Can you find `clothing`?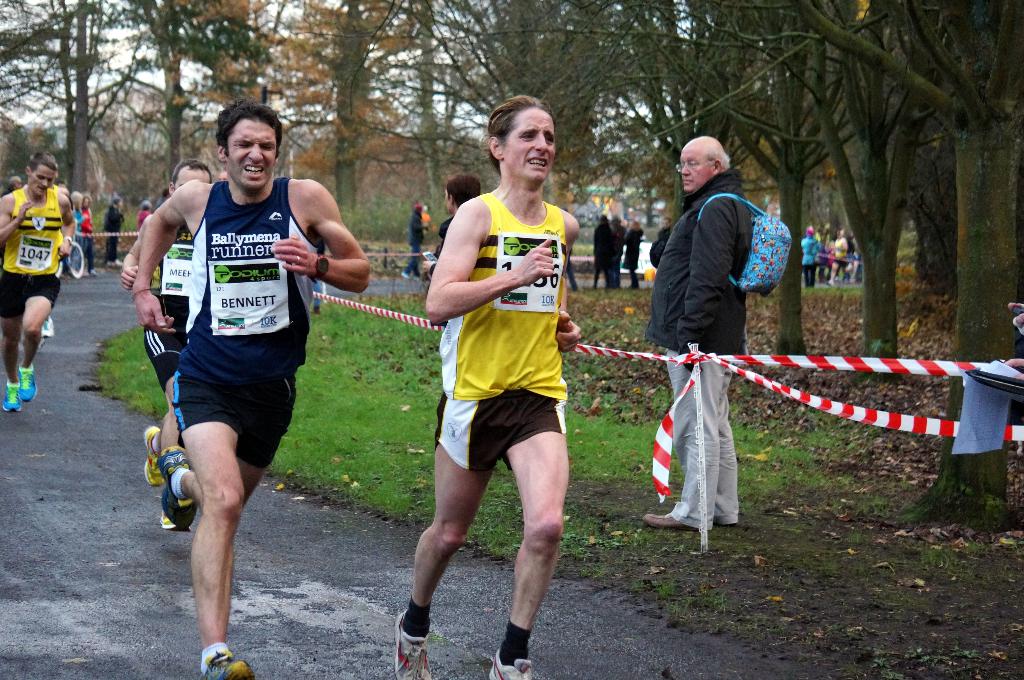
Yes, bounding box: <region>71, 203, 84, 269</region>.
